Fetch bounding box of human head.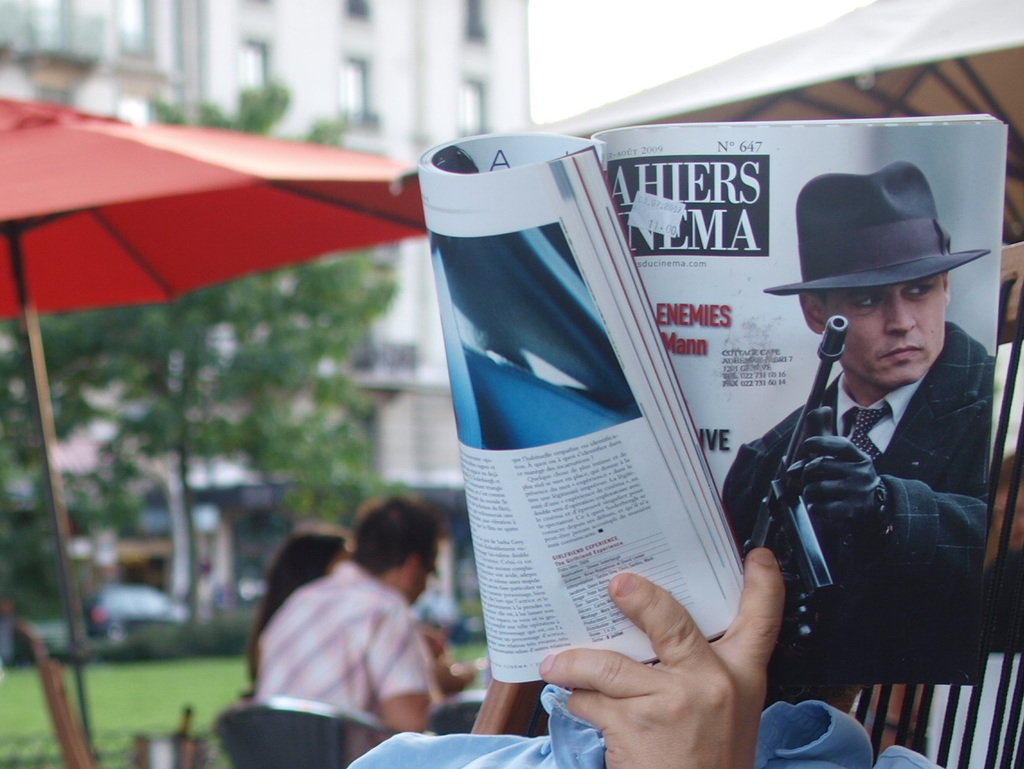
Bbox: x1=278 y1=534 x2=350 y2=582.
